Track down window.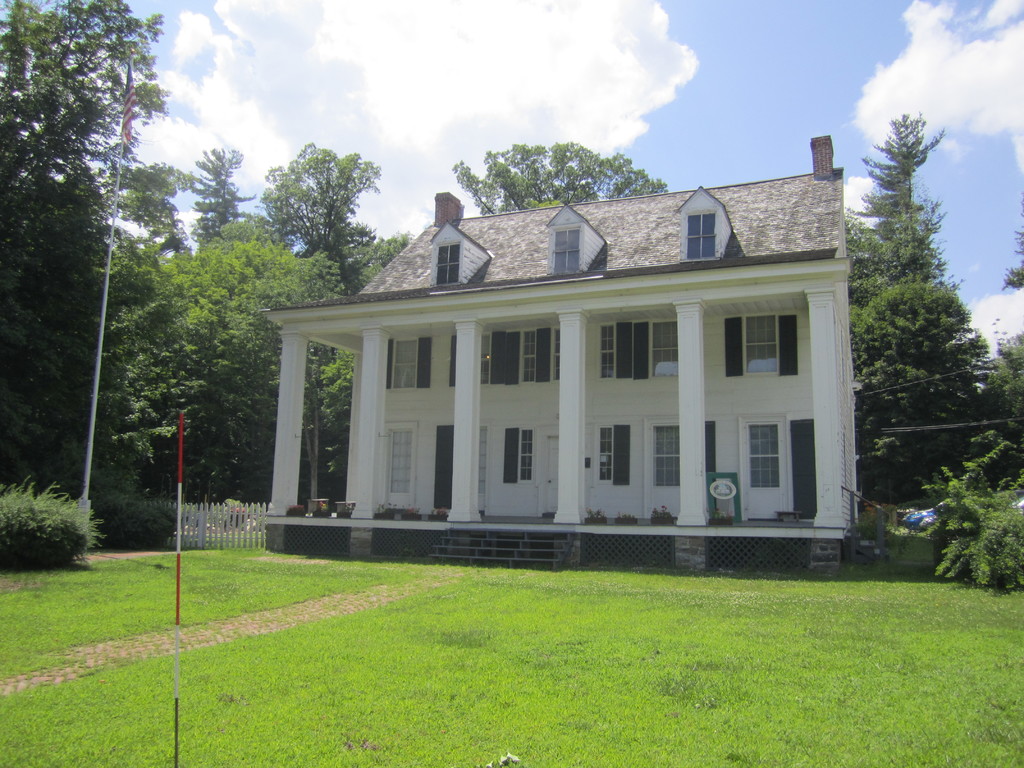
Tracked to box=[548, 225, 580, 280].
